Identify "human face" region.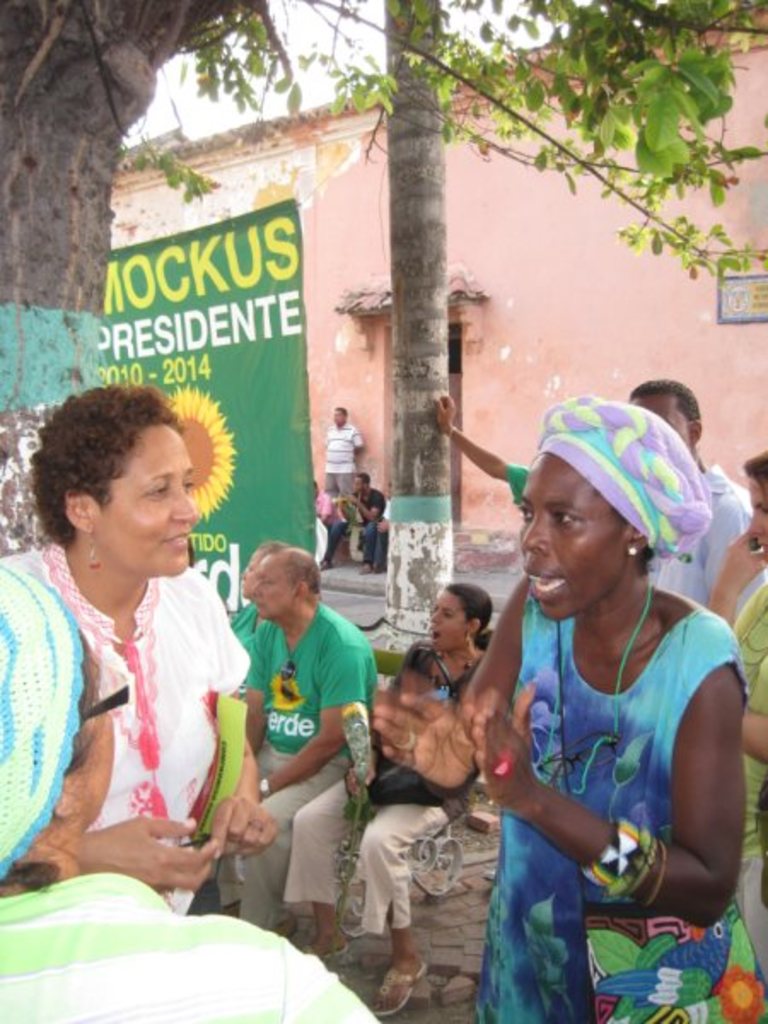
Region: {"left": 67, "top": 637, "right": 118, "bottom": 821}.
